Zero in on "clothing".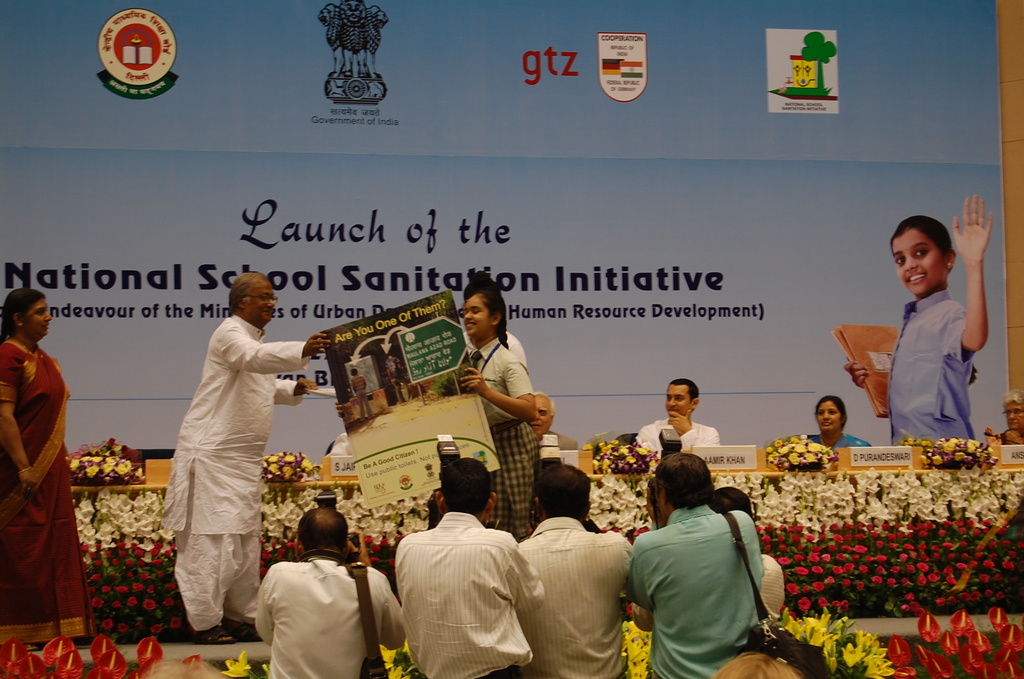
Zeroed in: rect(546, 421, 578, 451).
